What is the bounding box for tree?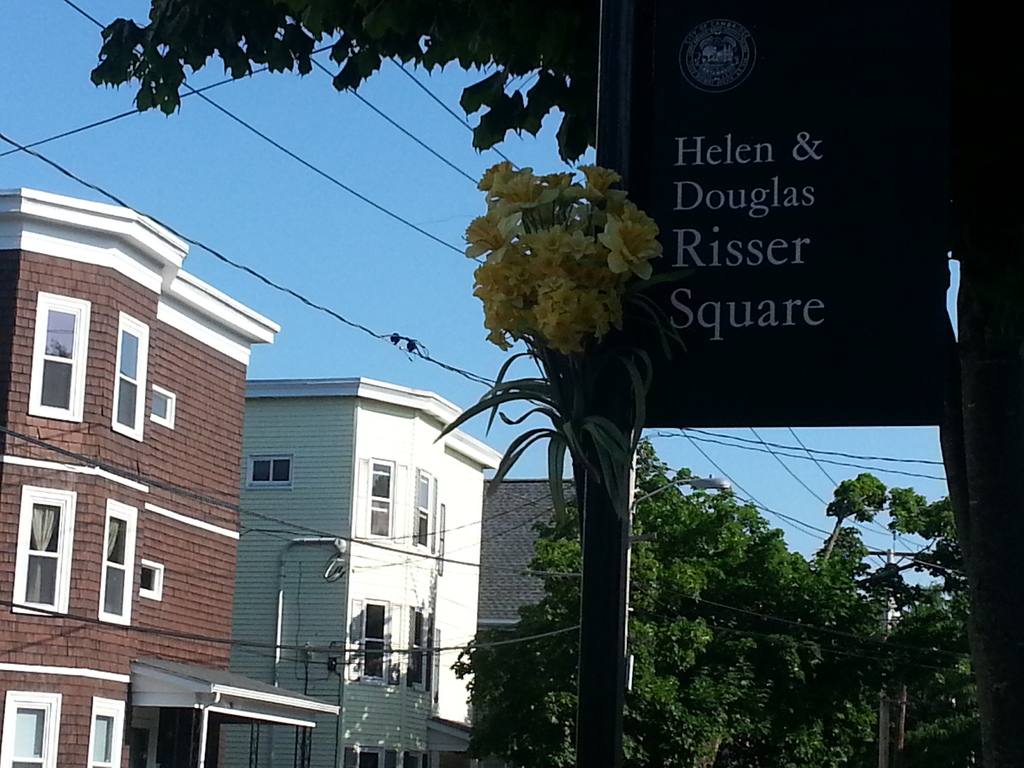
[91,0,620,169].
